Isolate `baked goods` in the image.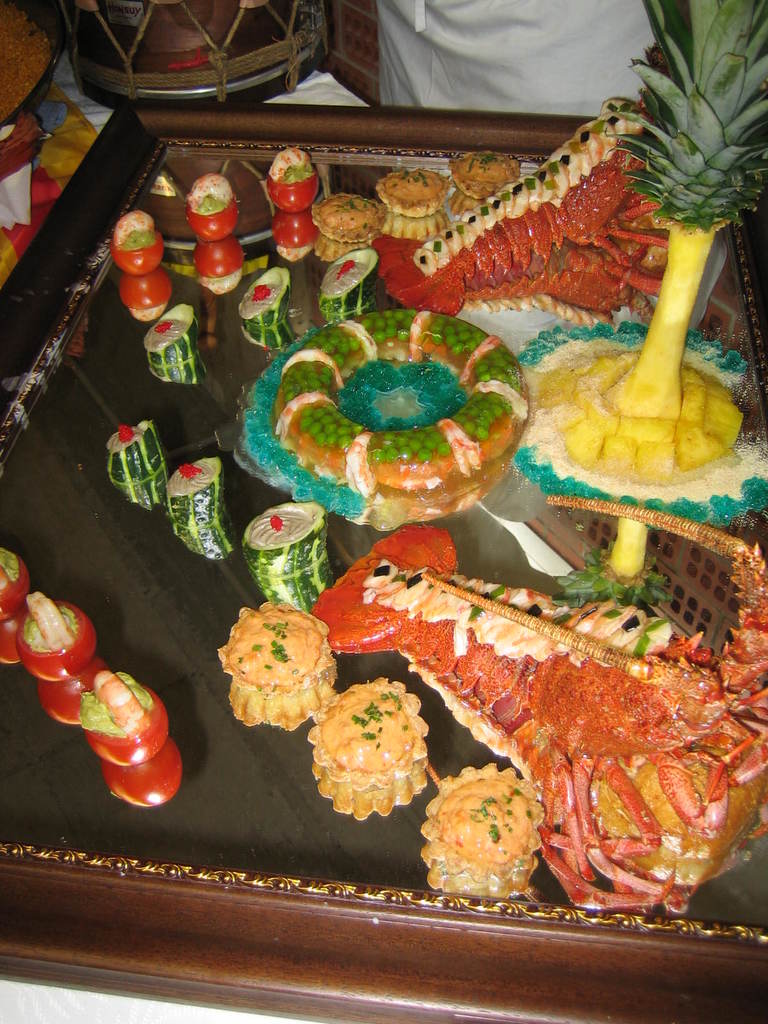
Isolated region: 163,452,226,506.
